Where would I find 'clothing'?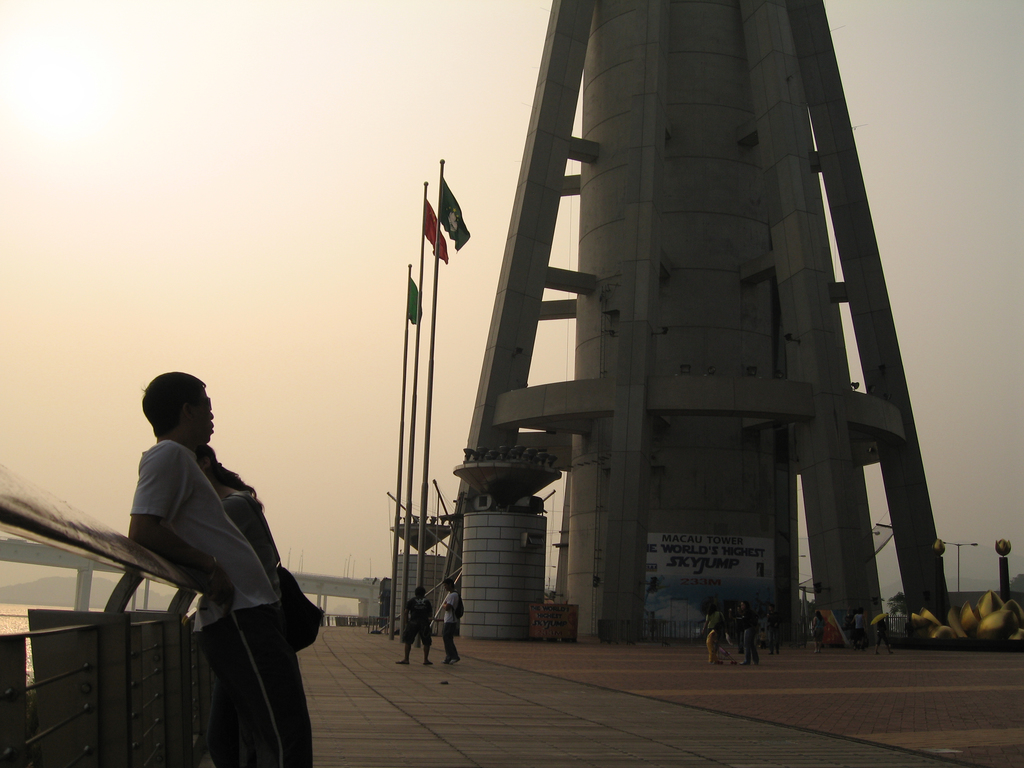
At [left=876, top=620, right=889, bottom=649].
